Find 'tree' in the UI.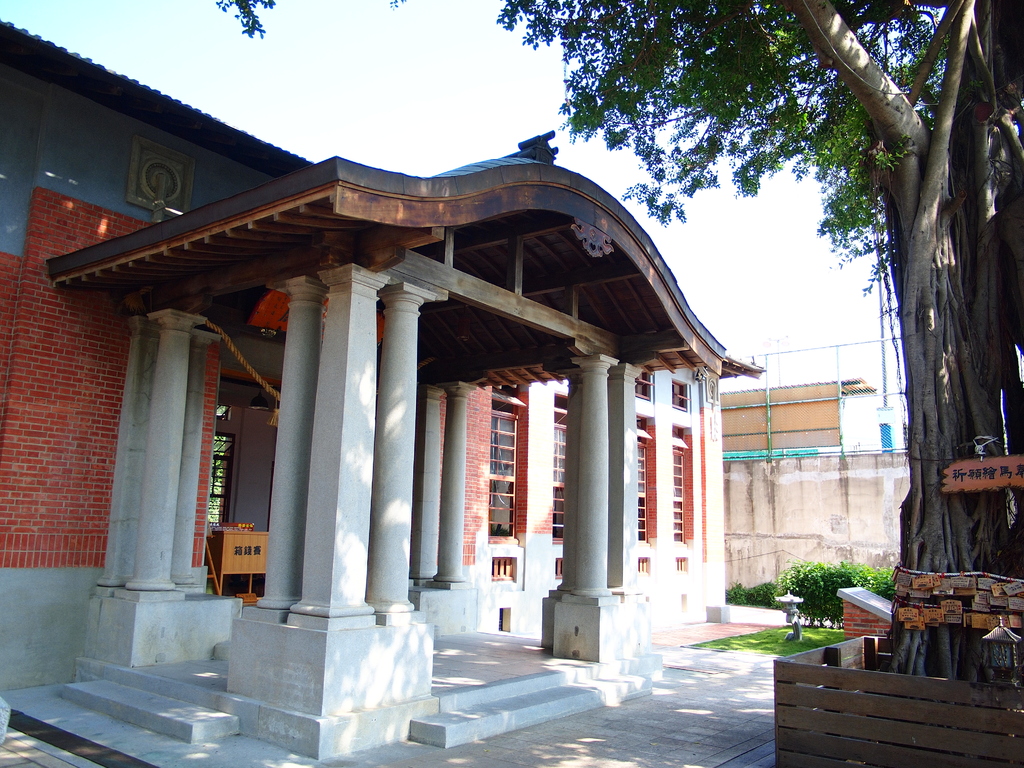
UI element at <bbox>212, 0, 279, 42</bbox>.
